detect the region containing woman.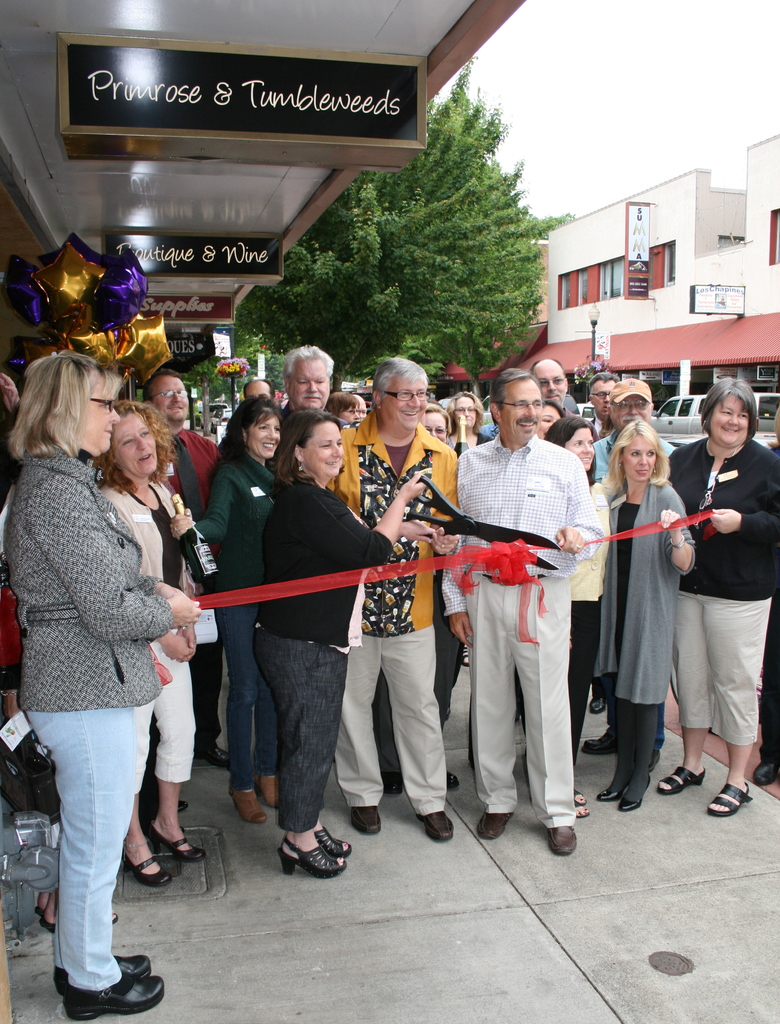
599,419,695,807.
